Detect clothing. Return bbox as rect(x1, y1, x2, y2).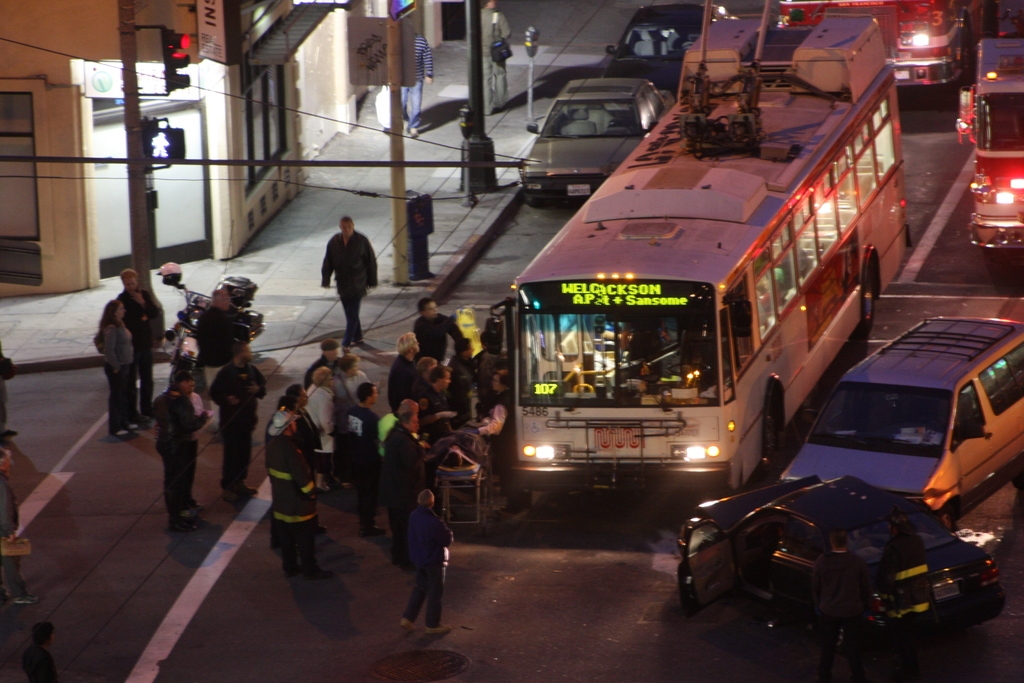
rect(406, 504, 450, 630).
